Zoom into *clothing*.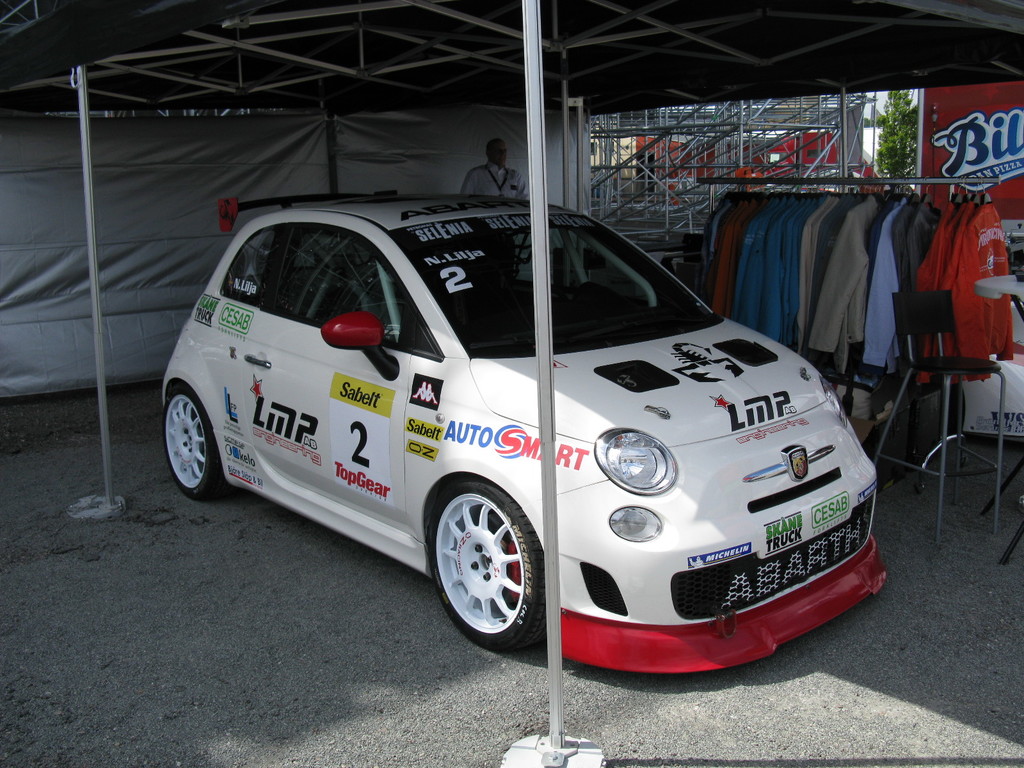
Zoom target: x1=926 y1=173 x2=1007 y2=381.
